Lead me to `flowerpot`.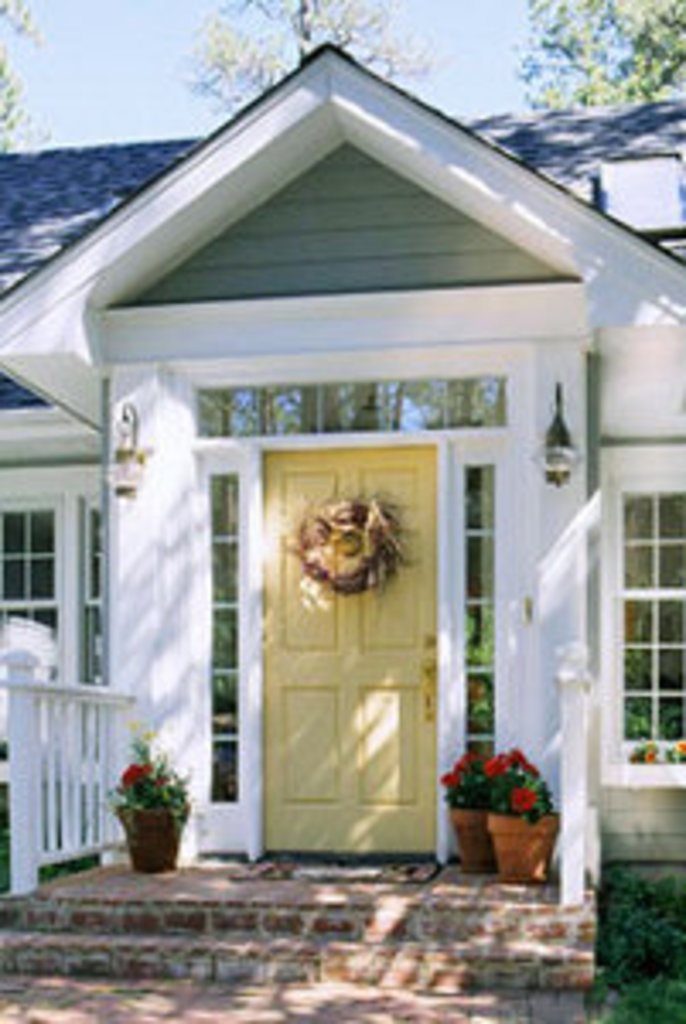
Lead to crop(488, 812, 560, 881).
